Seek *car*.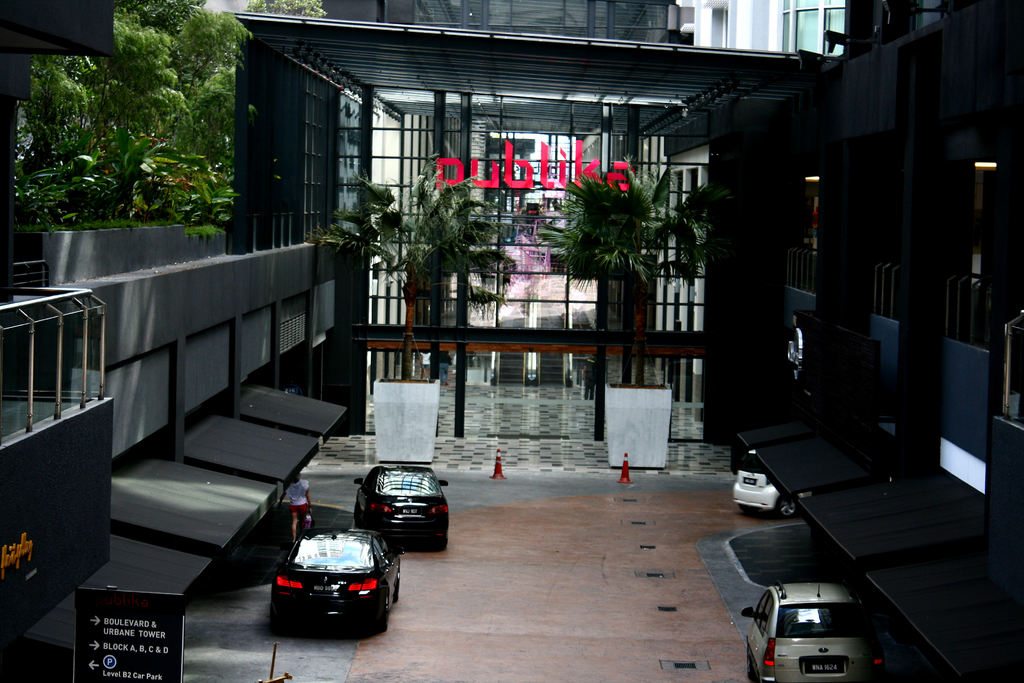
box=[265, 518, 399, 638].
